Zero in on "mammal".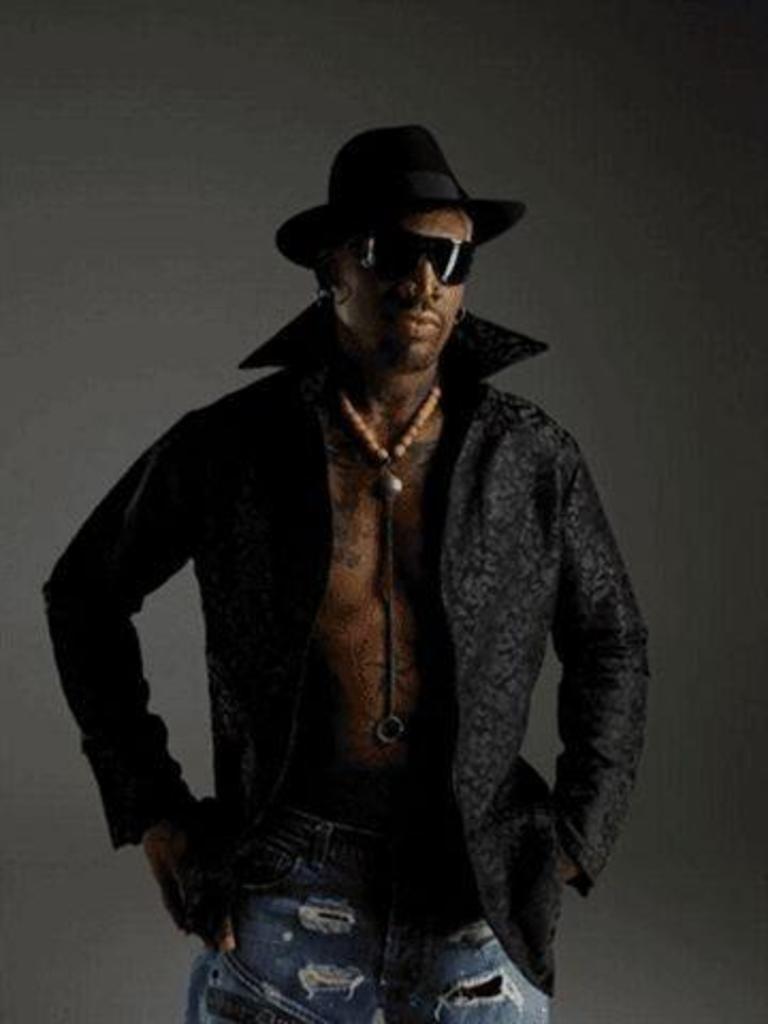
Zeroed in: x1=47, y1=175, x2=655, y2=1015.
